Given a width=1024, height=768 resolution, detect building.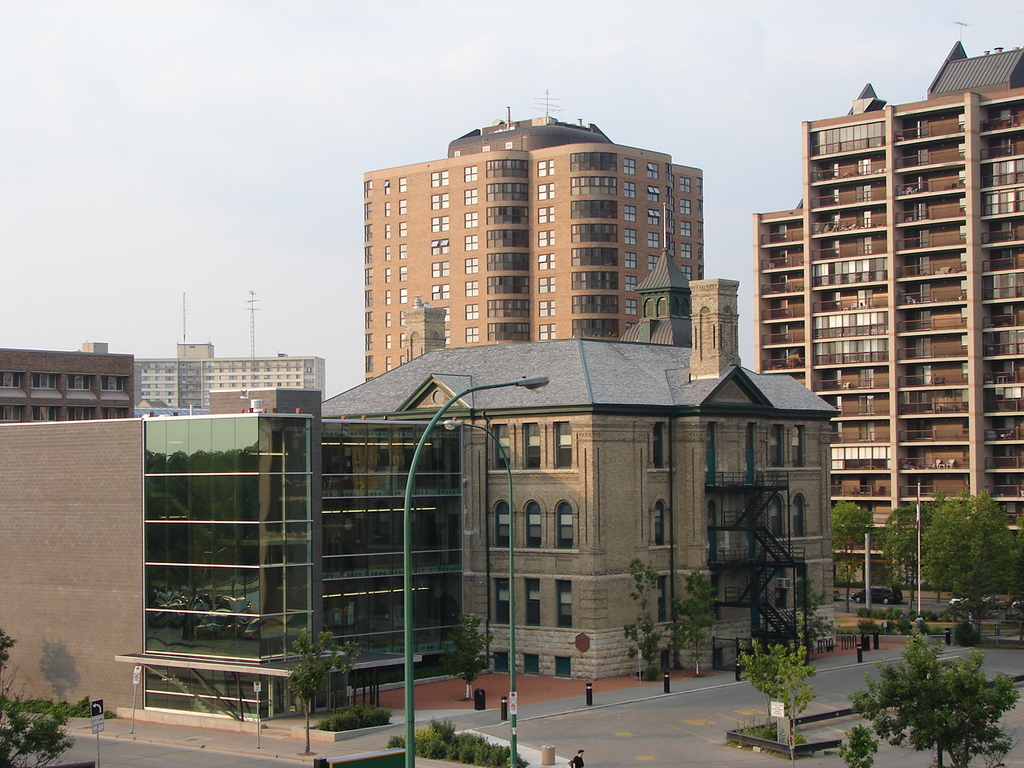
box(359, 90, 705, 385).
